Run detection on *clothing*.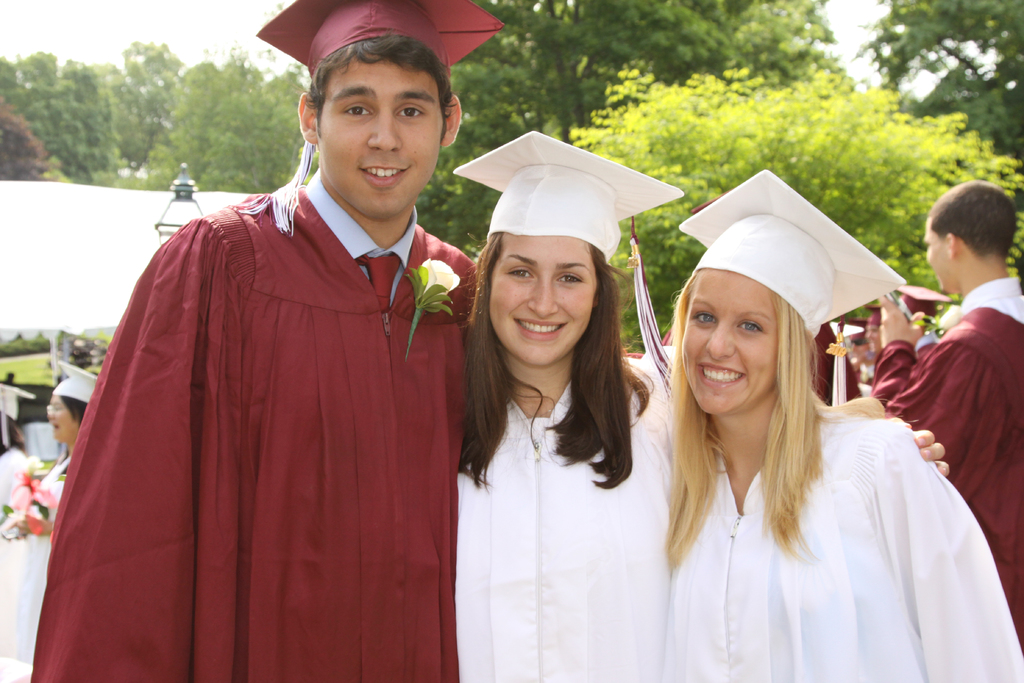
Result: Rect(665, 409, 1023, 682).
